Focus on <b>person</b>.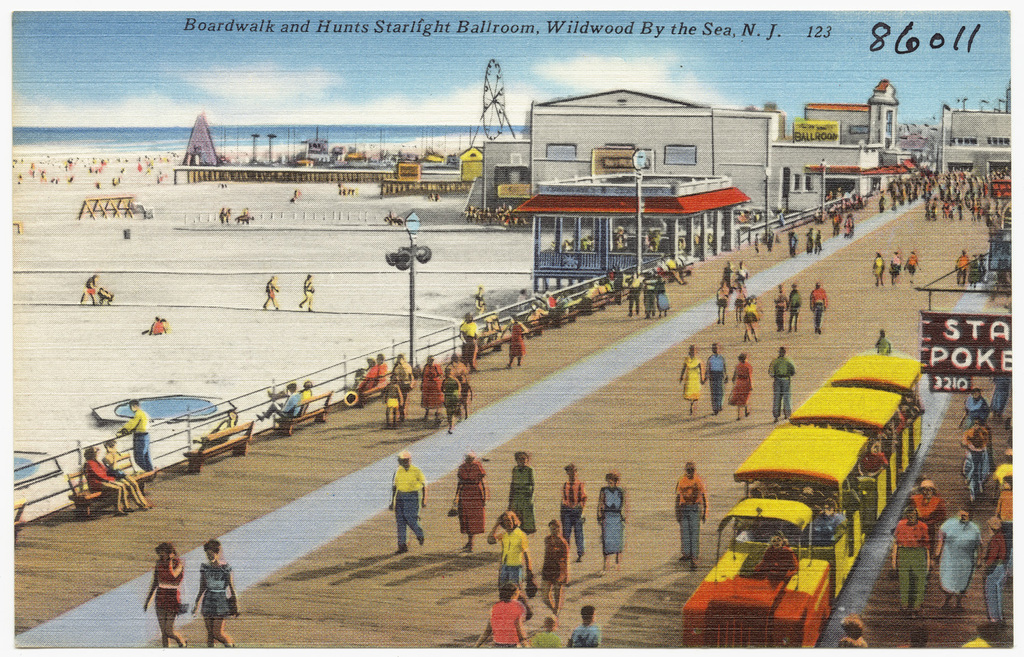
Focused at box=[565, 608, 599, 652].
